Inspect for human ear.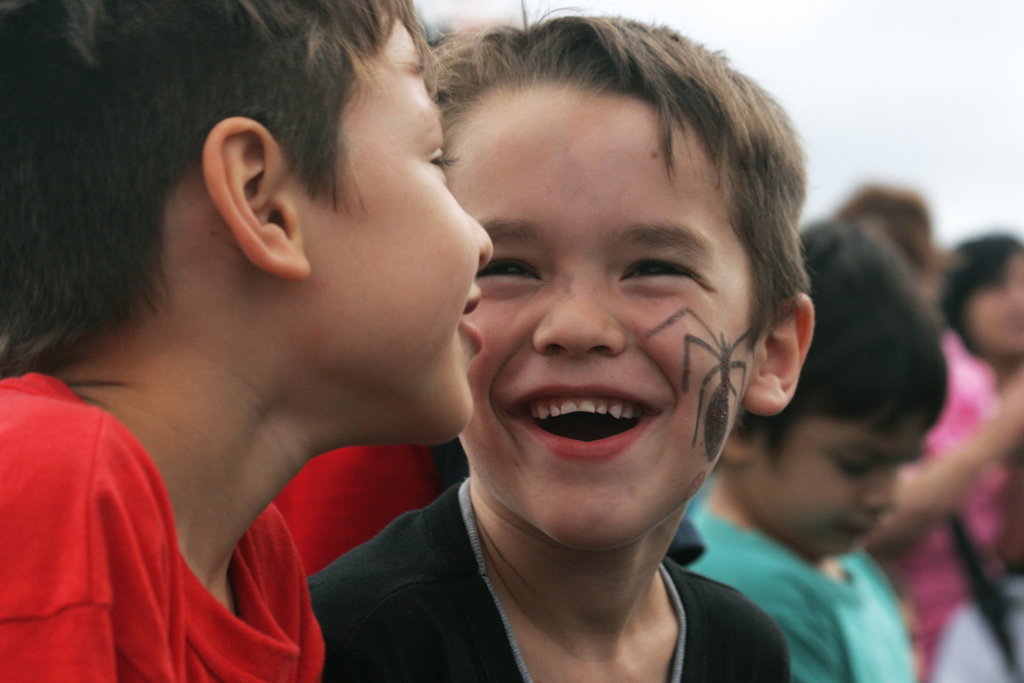
Inspection: region(718, 426, 752, 464).
